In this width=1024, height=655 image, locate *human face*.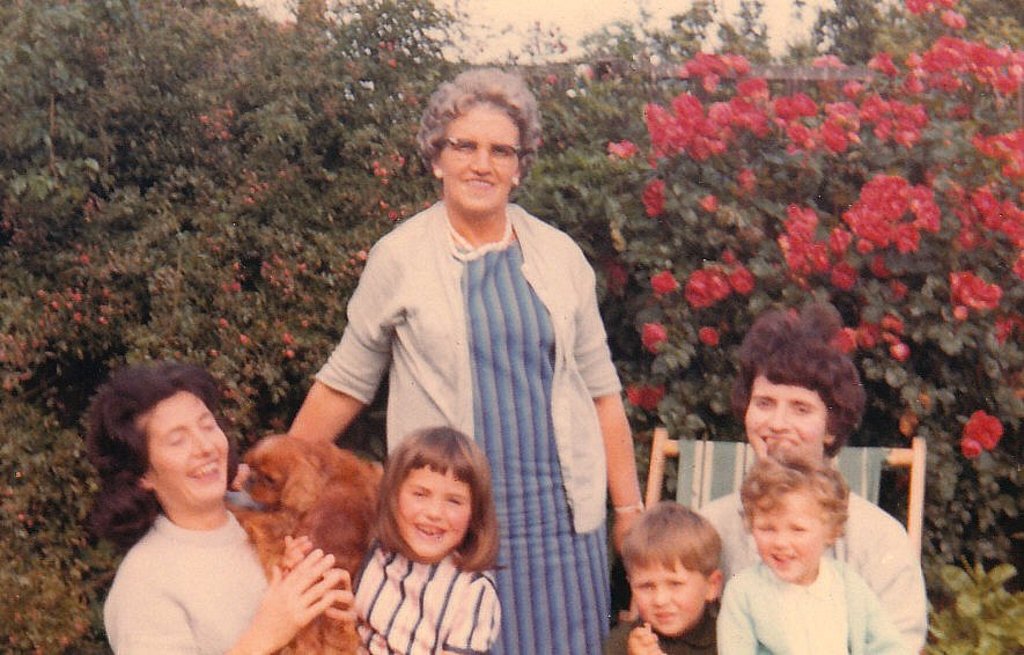
Bounding box: box(754, 492, 825, 581).
